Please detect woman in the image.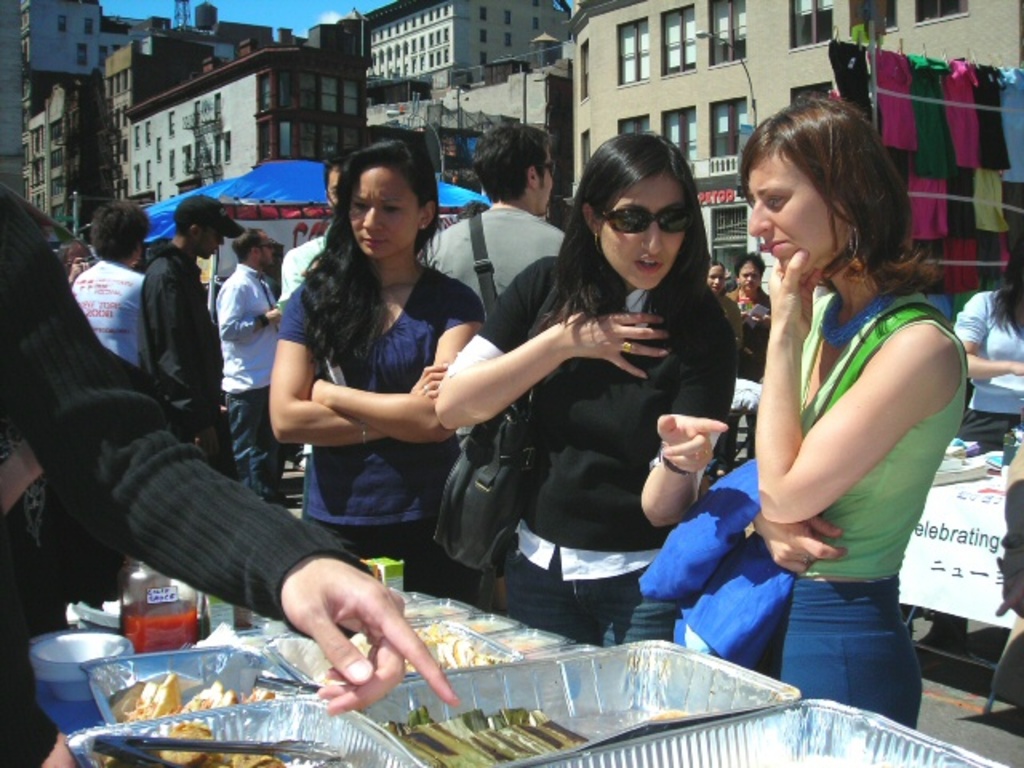
box(710, 96, 962, 730).
